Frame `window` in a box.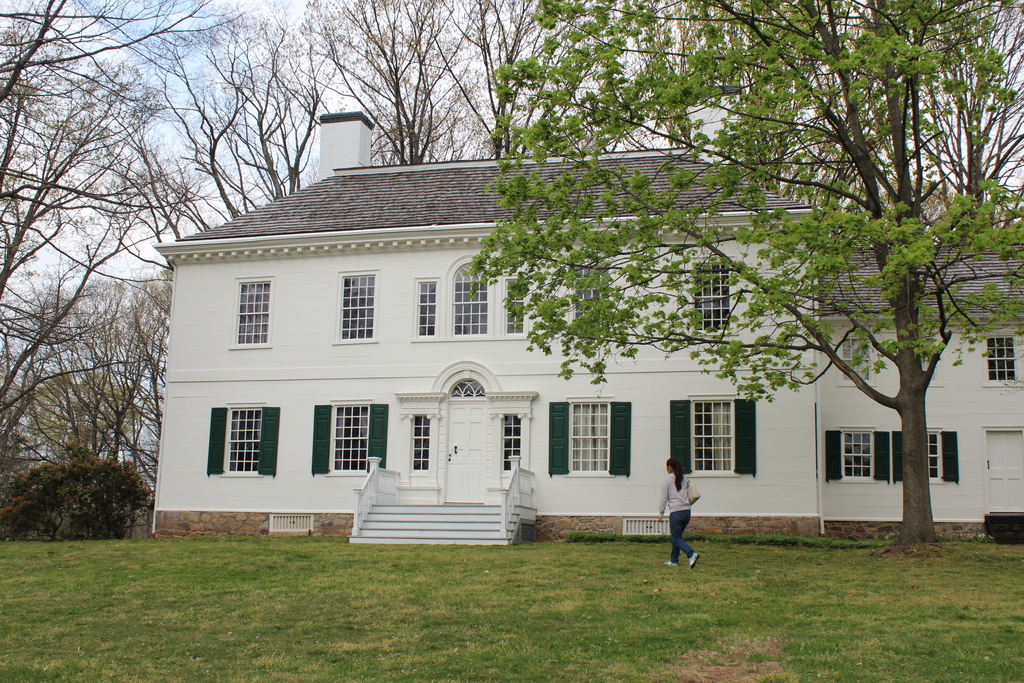
region(328, 267, 379, 347).
